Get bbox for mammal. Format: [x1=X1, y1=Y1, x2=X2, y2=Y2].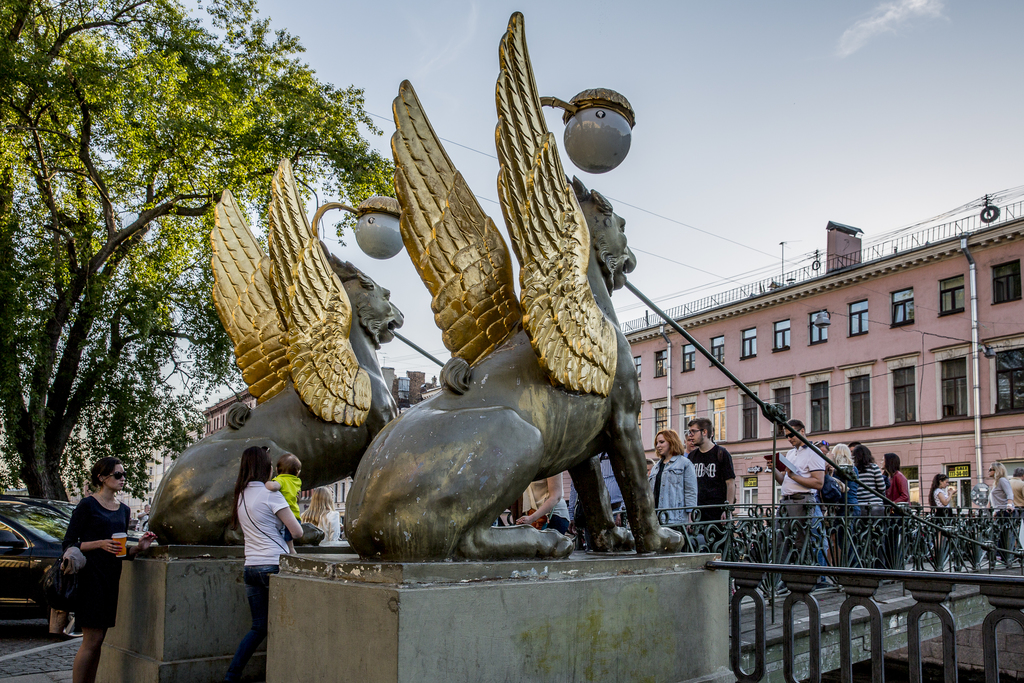
[x1=145, y1=157, x2=405, y2=550].
